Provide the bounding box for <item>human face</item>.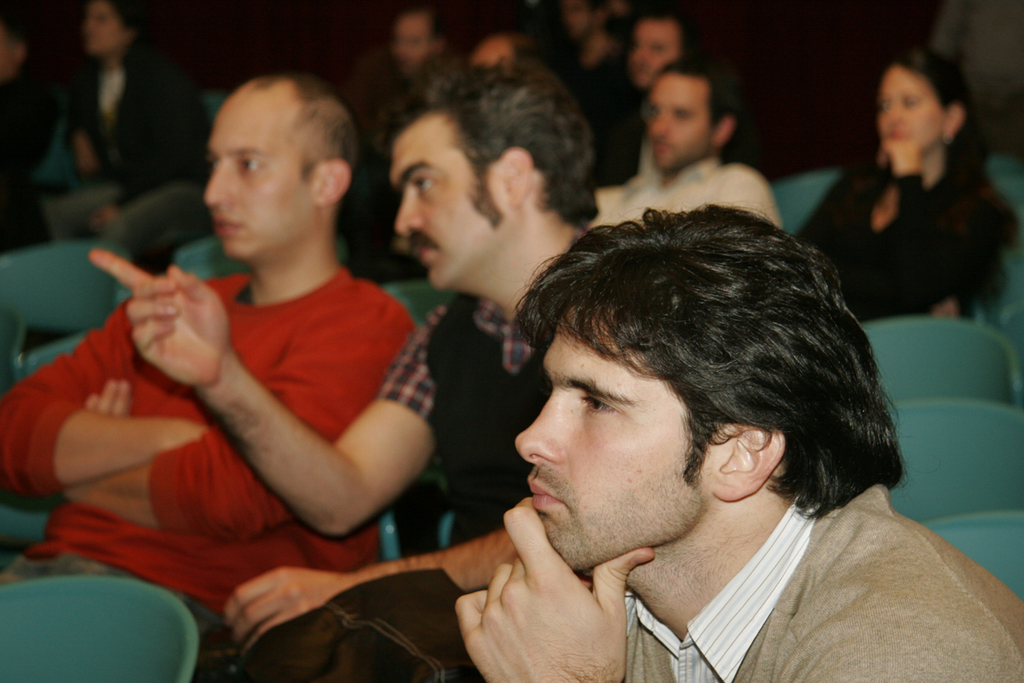
Rect(876, 61, 951, 155).
